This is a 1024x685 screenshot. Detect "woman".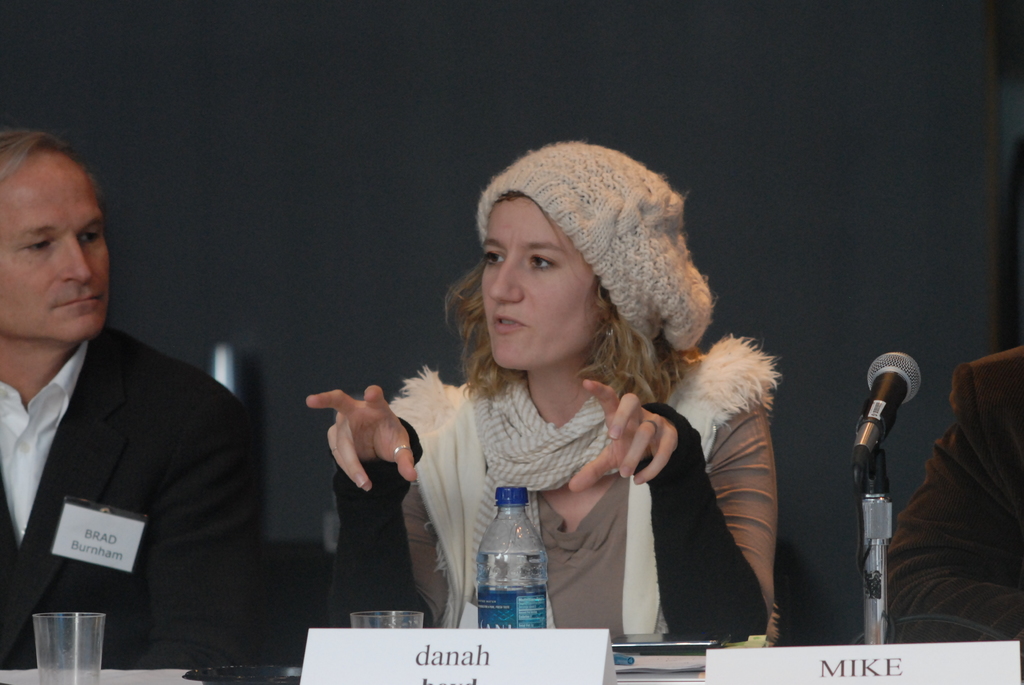
373, 166, 752, 670.
